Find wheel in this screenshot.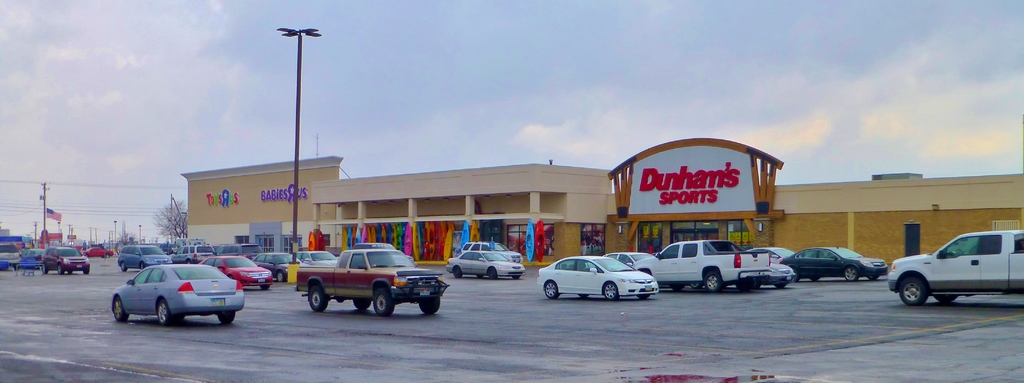
The bounding box for wheel is {"left": 414, "top": 299, "right": 440, "bottom": 313}.
